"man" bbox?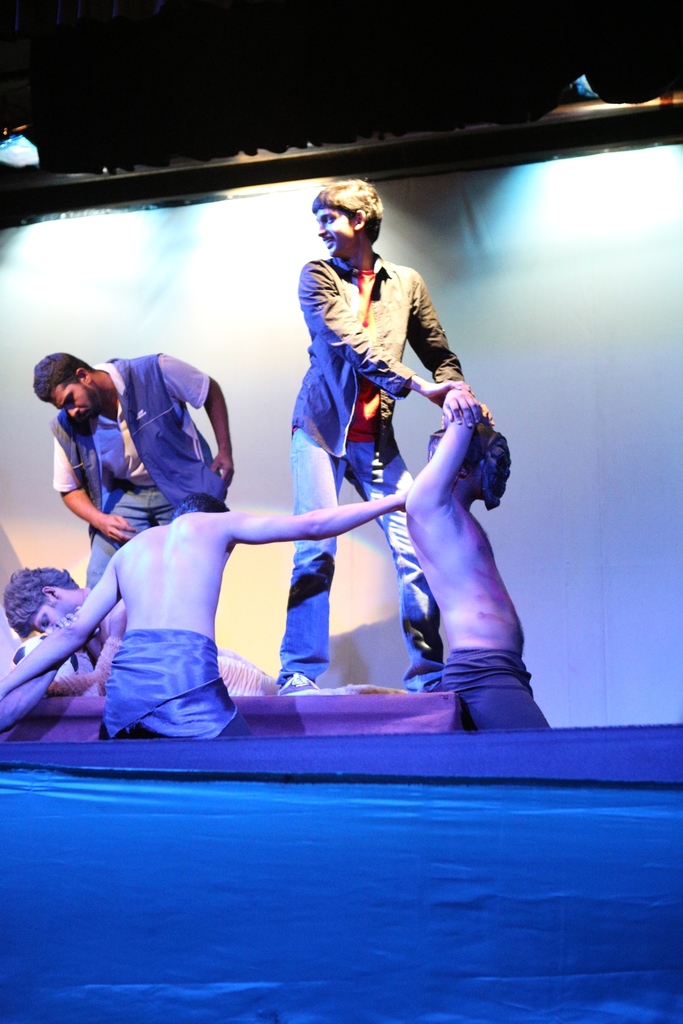
{"x1": 407, "y1": 392, "x2": 551, "y2": 728}
